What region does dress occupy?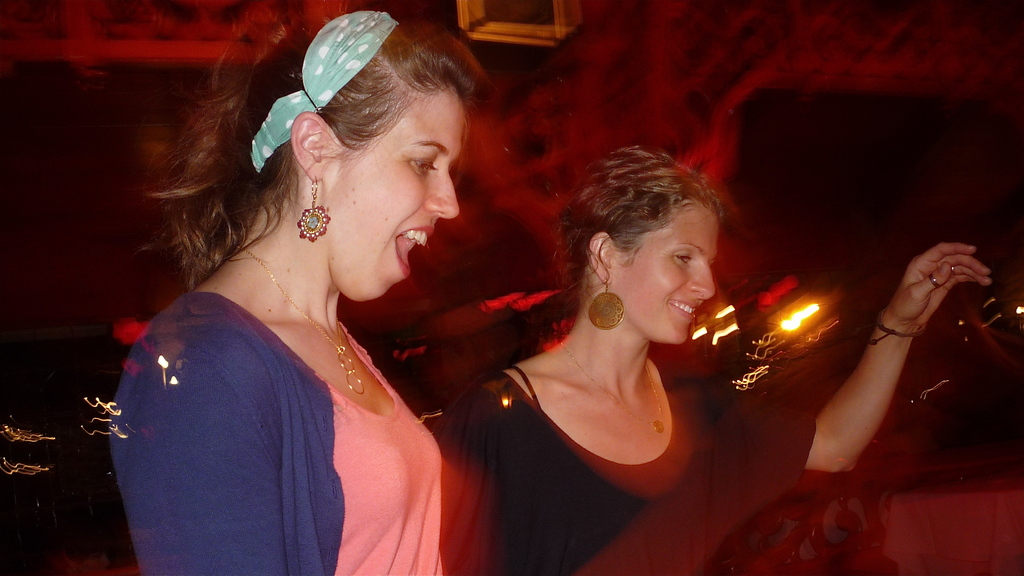
109,292,449,575.
